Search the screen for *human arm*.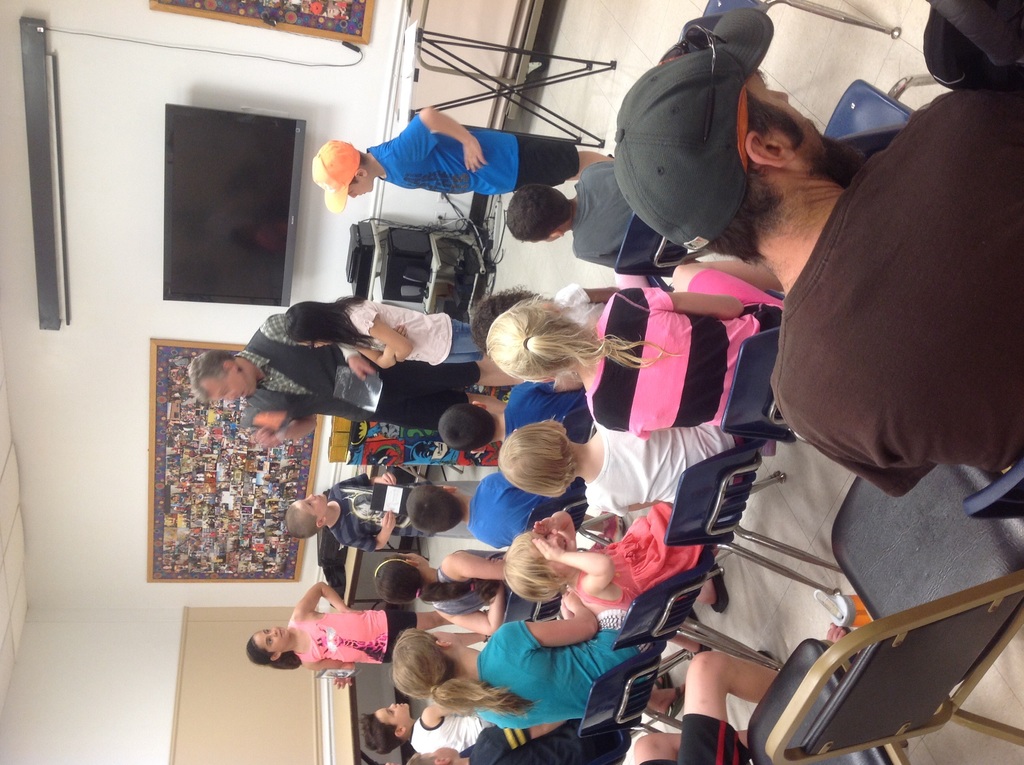
Found at Rect(422, 706, 450, 726).
